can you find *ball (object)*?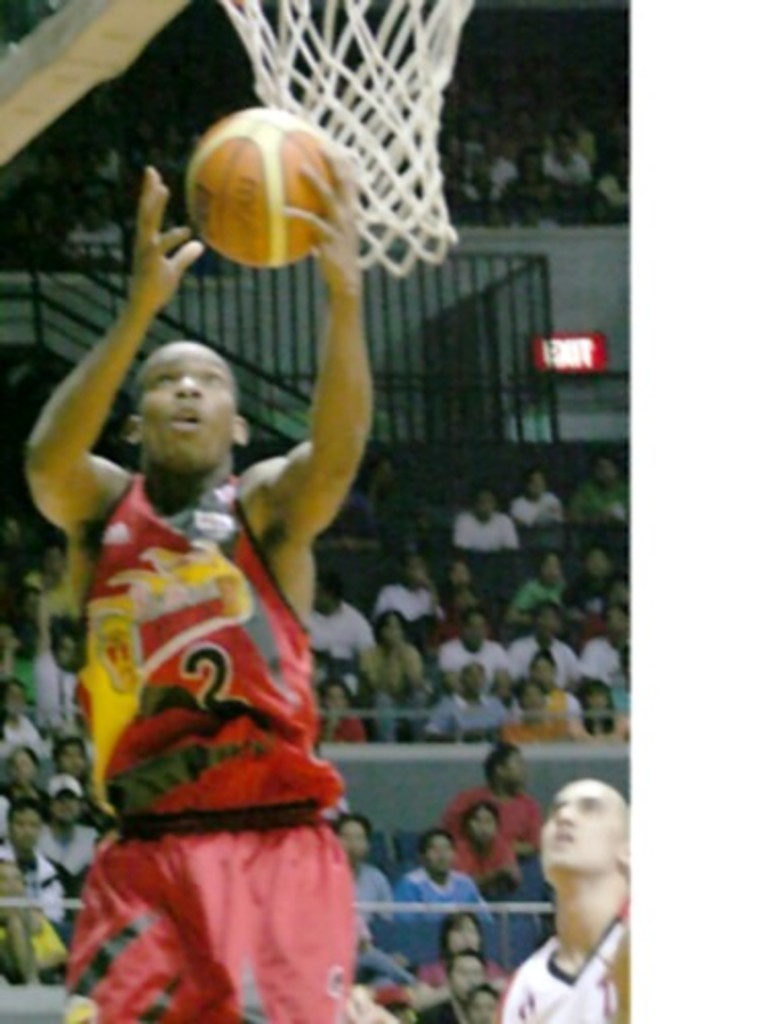
Yes, bounding box: crop(188, 109, 334, 266).
